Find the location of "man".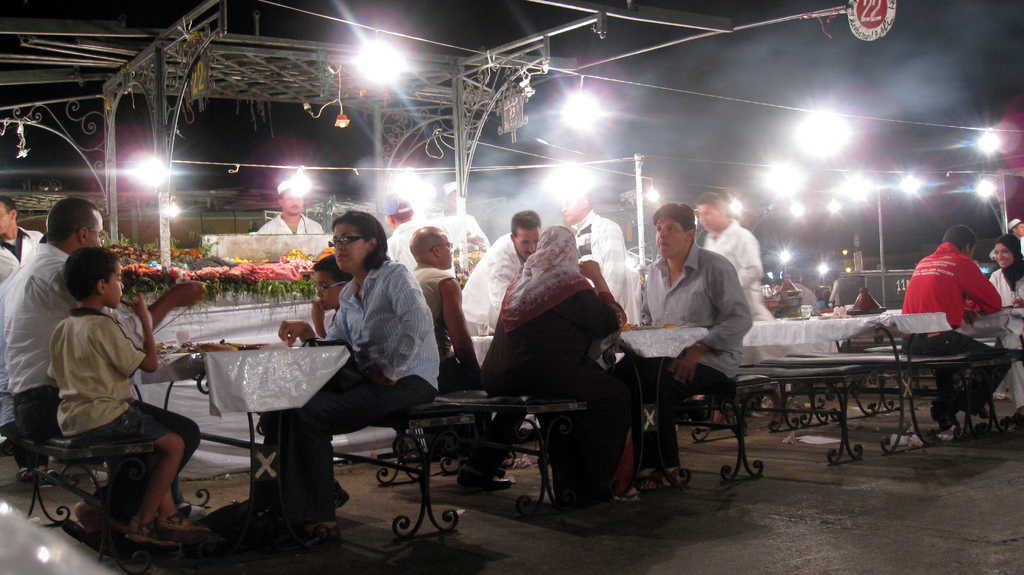
Location: locate(0, 195, 44, 278).
